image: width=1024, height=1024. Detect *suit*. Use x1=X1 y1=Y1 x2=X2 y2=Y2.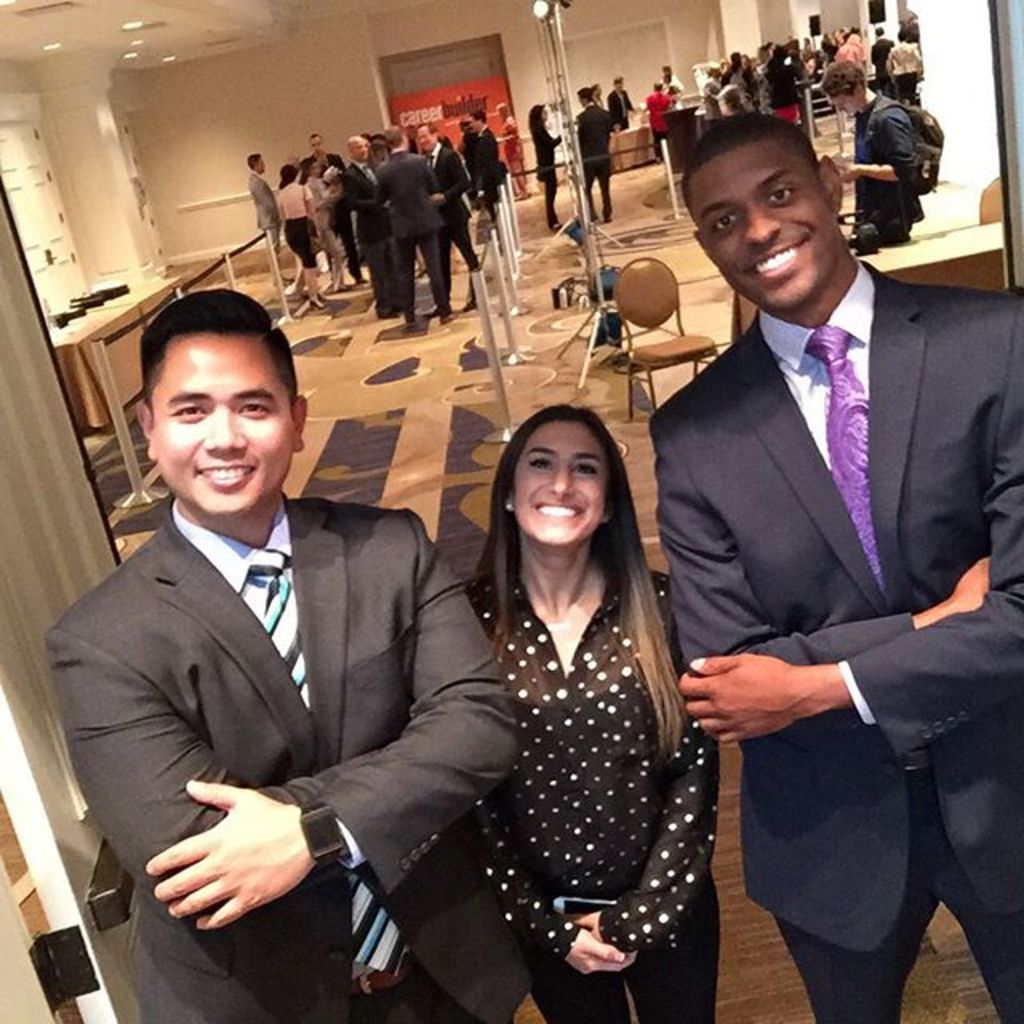
x1=338 y1=160 x2=386 y2=264.
